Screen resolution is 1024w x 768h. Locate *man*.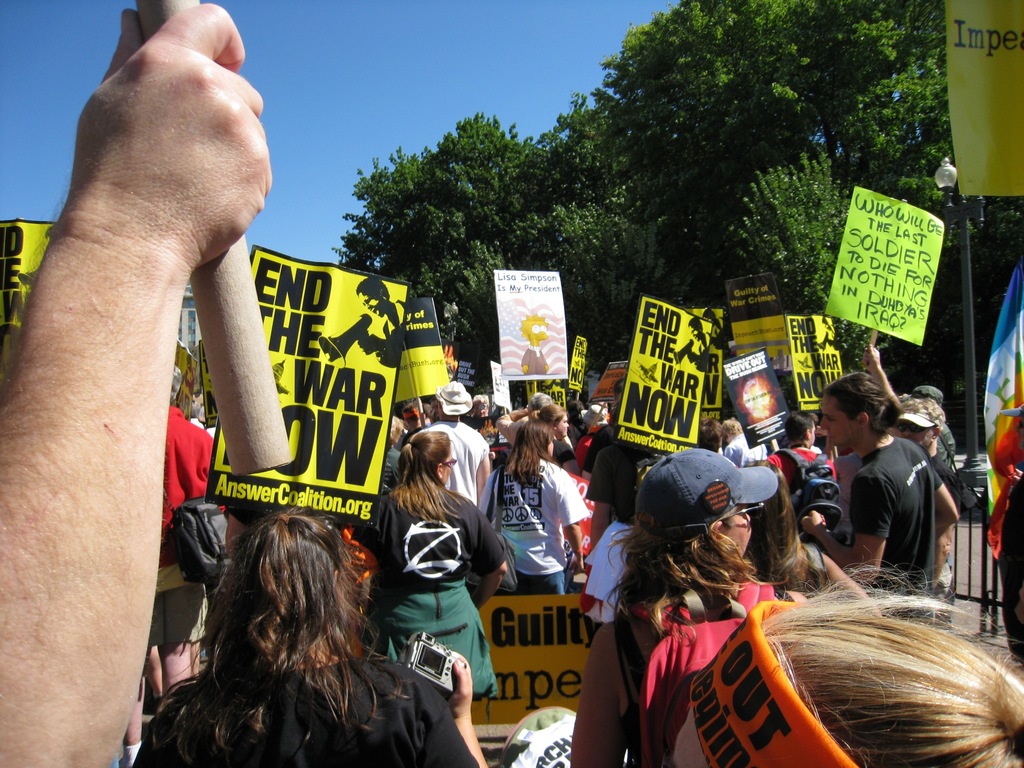
bbox=[408, 373, 493, 506].
